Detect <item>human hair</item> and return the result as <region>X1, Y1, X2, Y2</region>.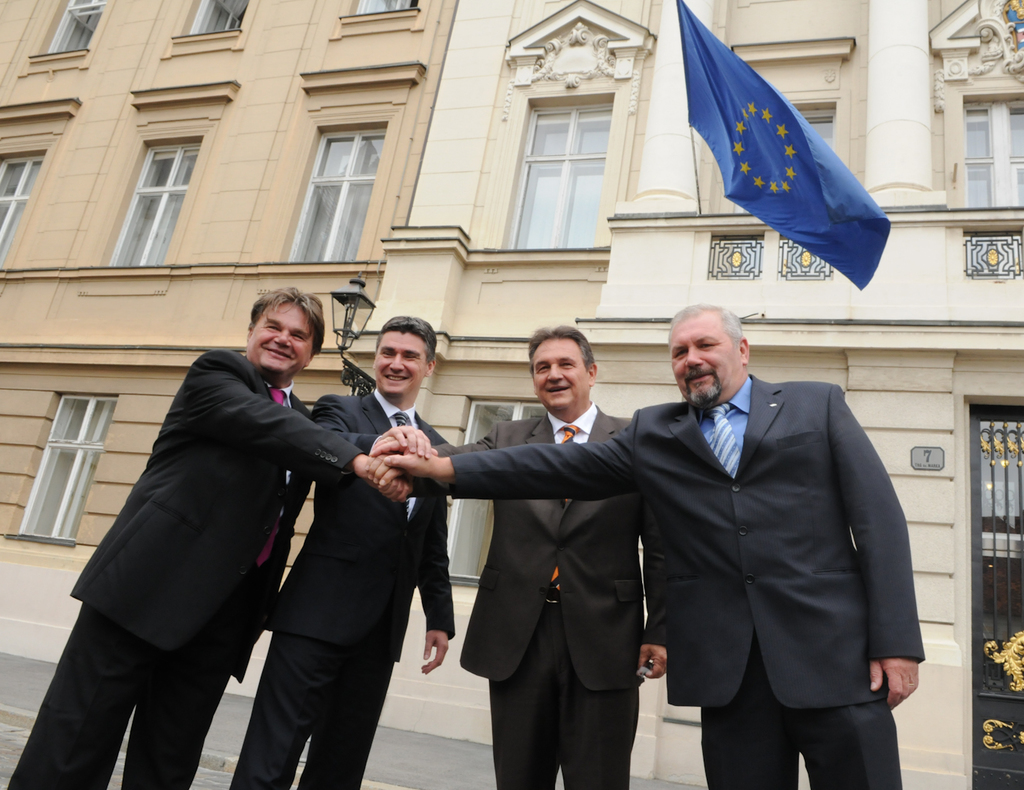
<region>376, 313, 436, 366</region>.
